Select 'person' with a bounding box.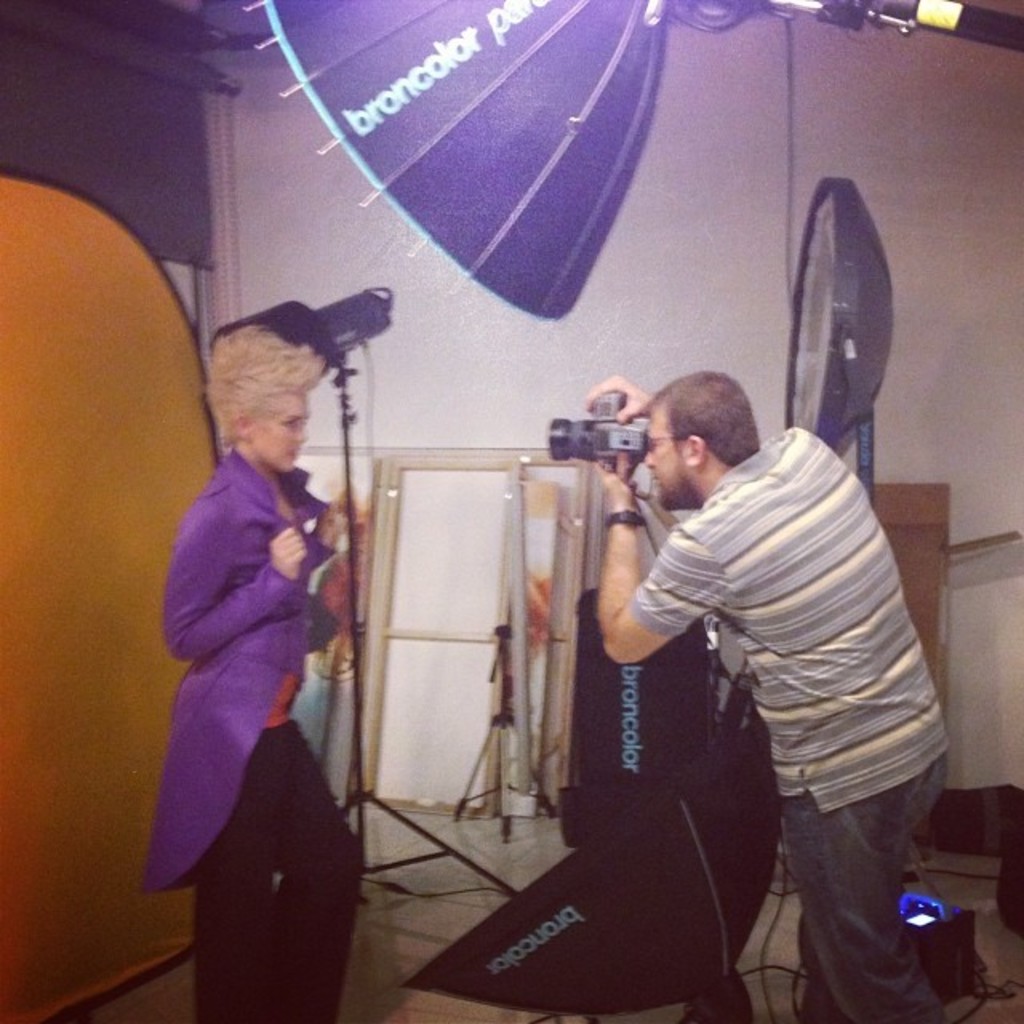
584:374:954:1022.
